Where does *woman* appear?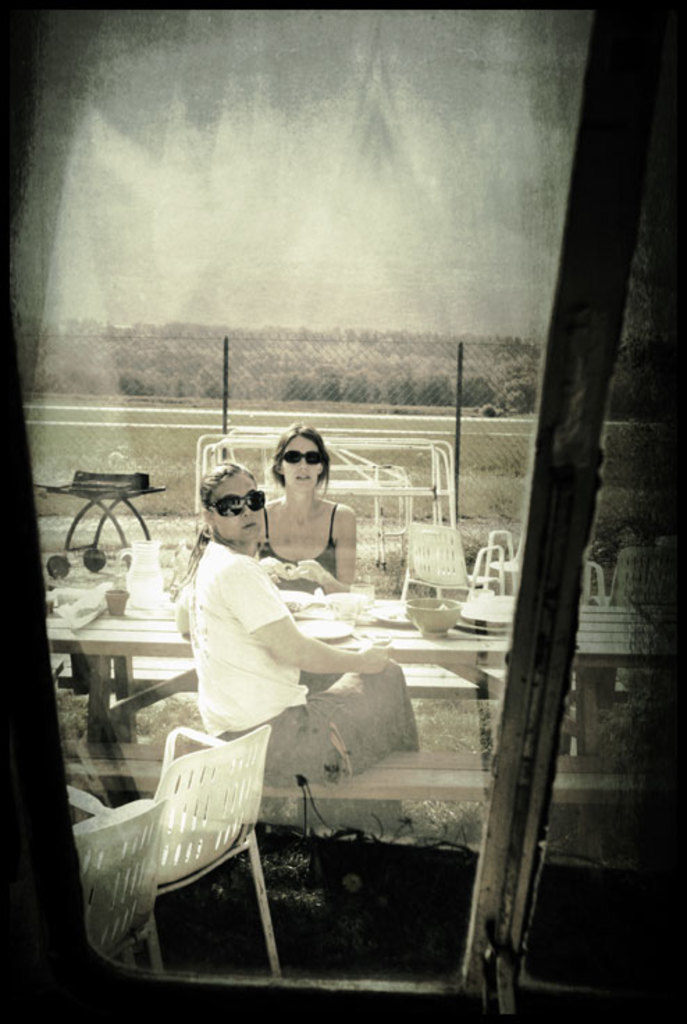
Appears at box(250, 419, 362, 598).
